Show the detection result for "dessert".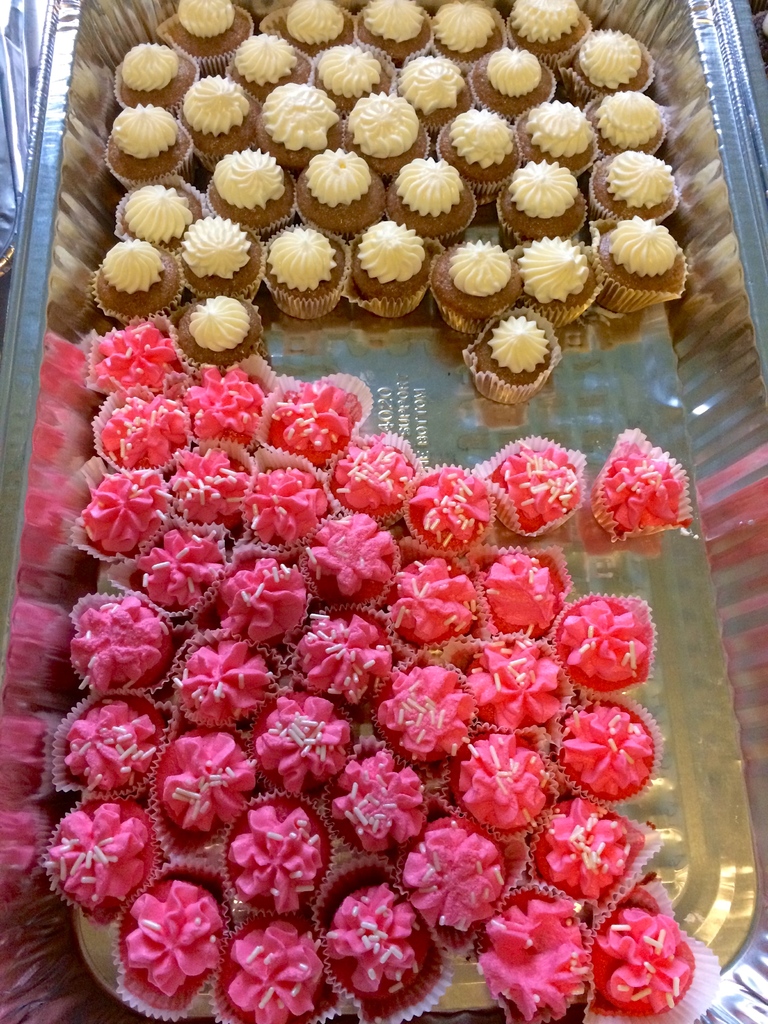
Rect(492, 159, 590, 237).
